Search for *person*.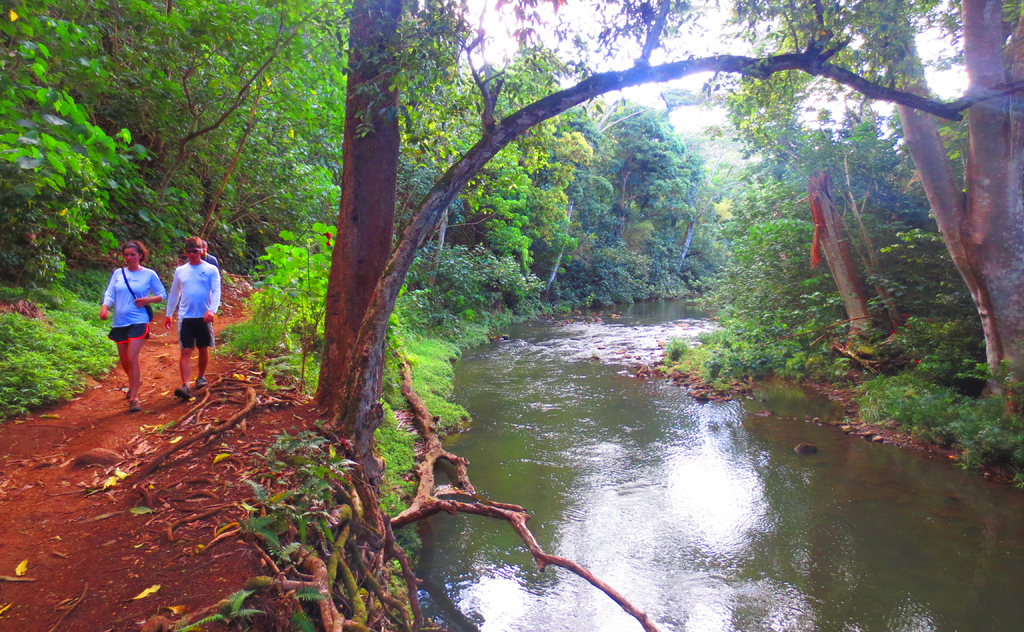
Found at box(150, 235, 208, 402).
